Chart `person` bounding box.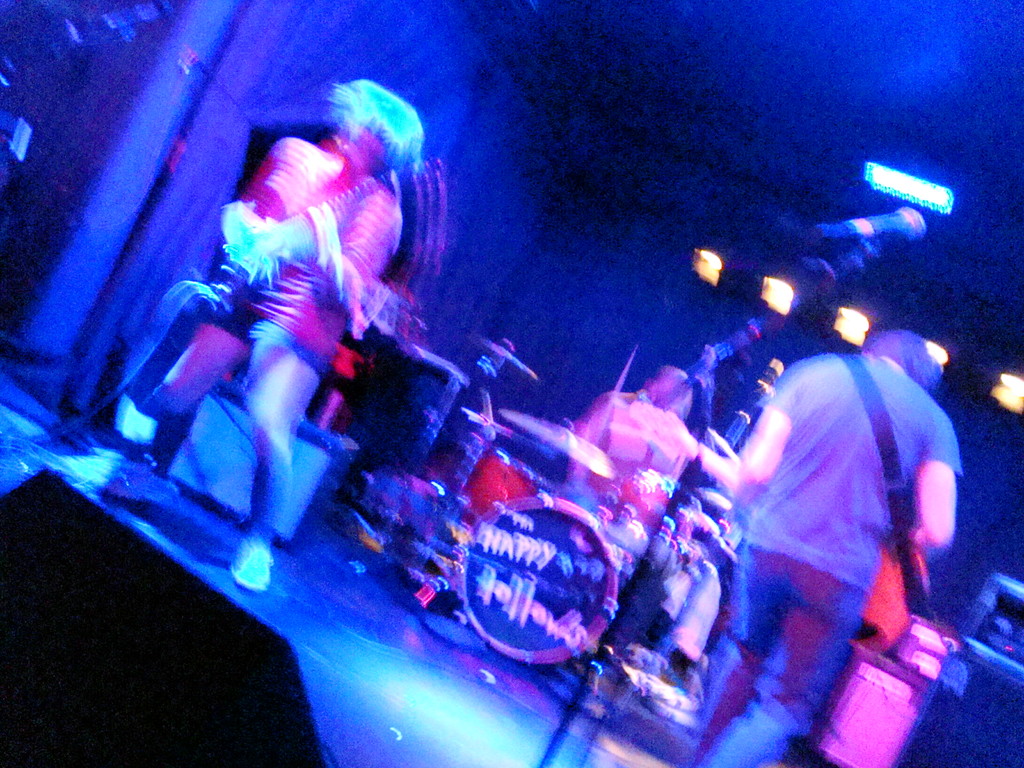
Charted: crop(685, 331, 966, 767).
